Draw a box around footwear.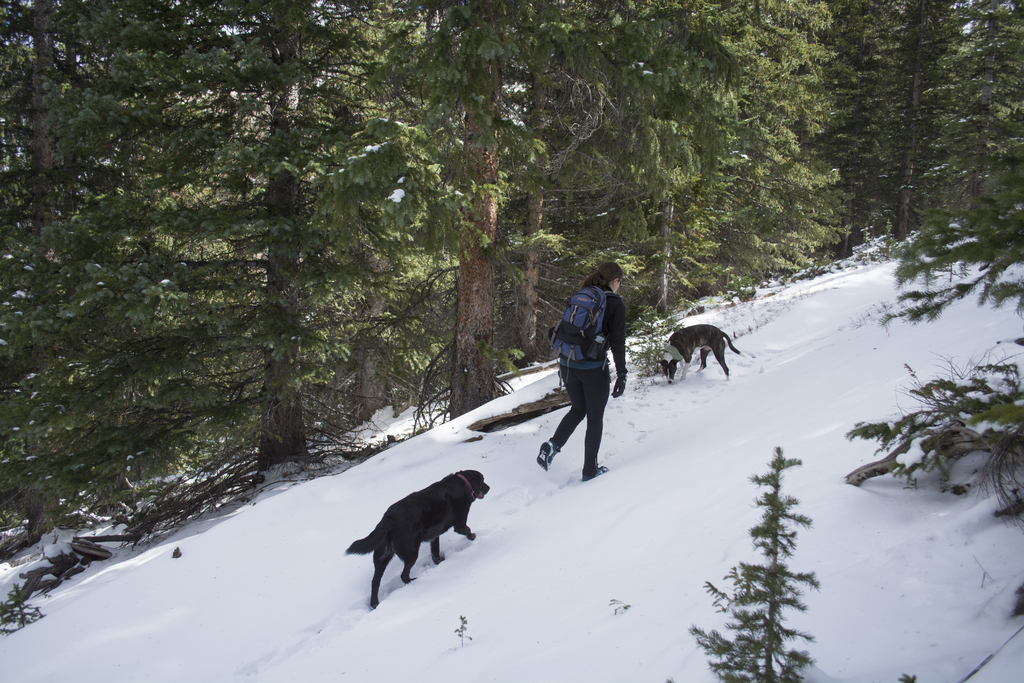
[595, 463, 607, 477].
